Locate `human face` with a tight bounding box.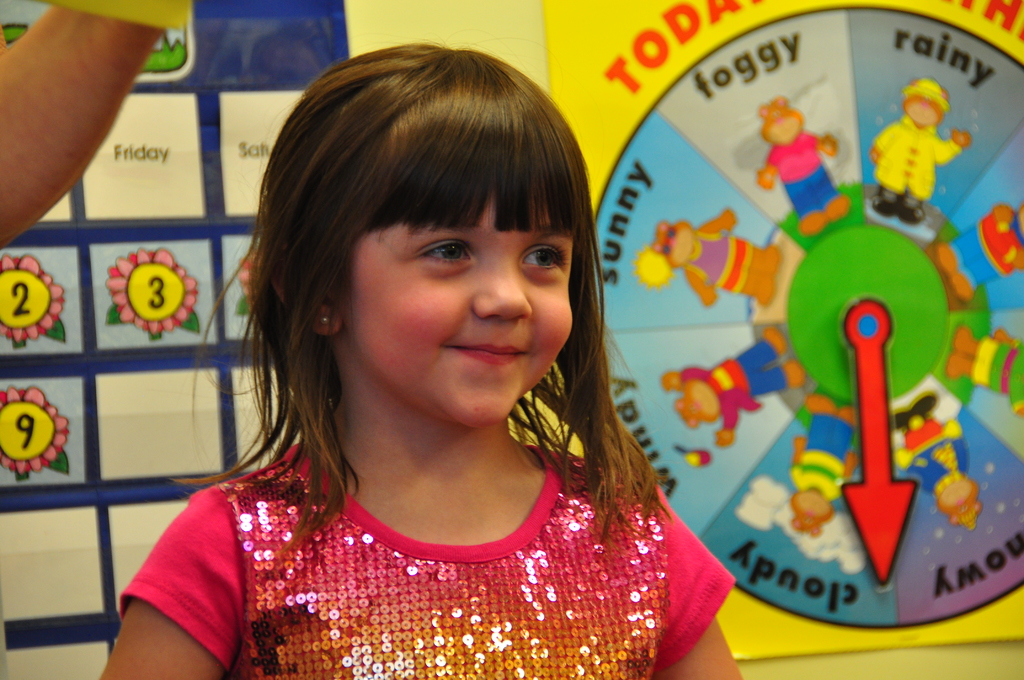
detection(359, 197, 576, 431).
